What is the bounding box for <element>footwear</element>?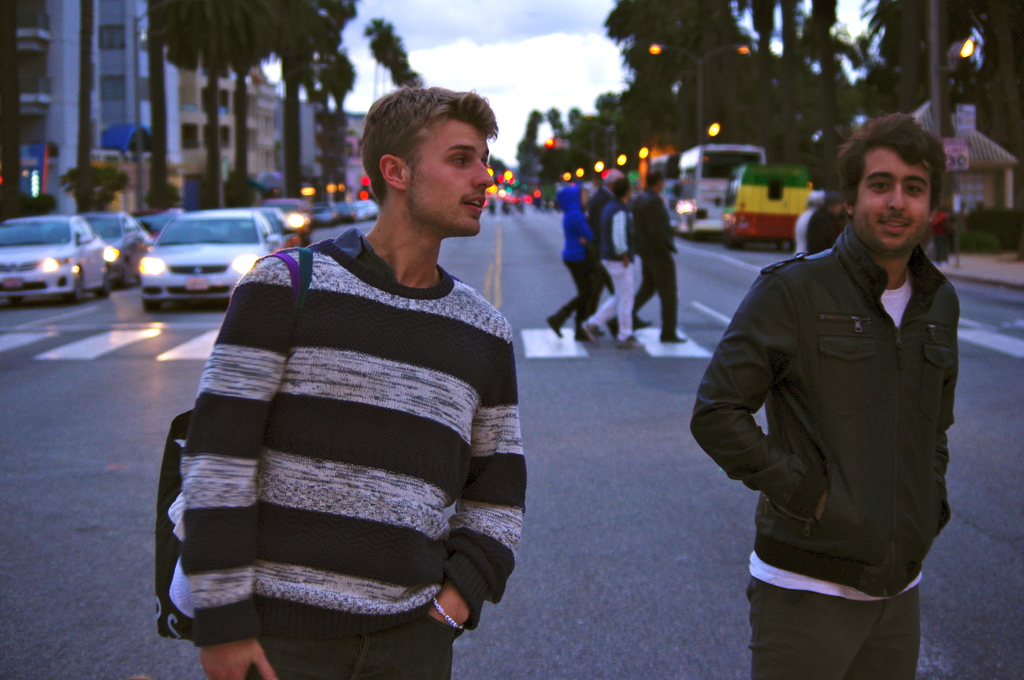
region(548, 307, 568, 341).
